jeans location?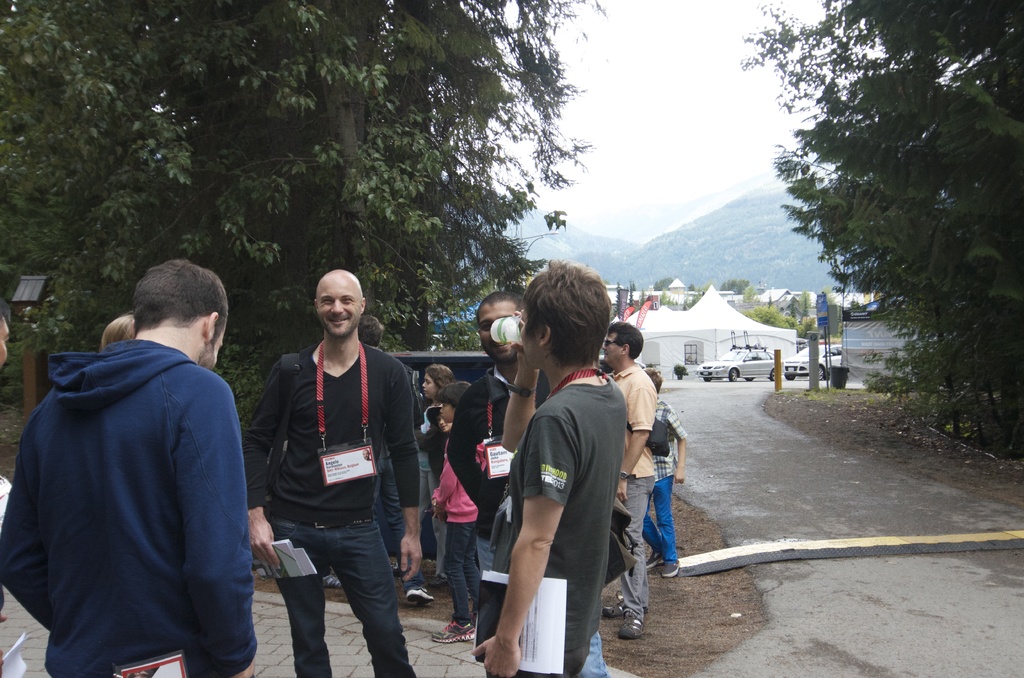
select_region(640, 479, 680, 558)
